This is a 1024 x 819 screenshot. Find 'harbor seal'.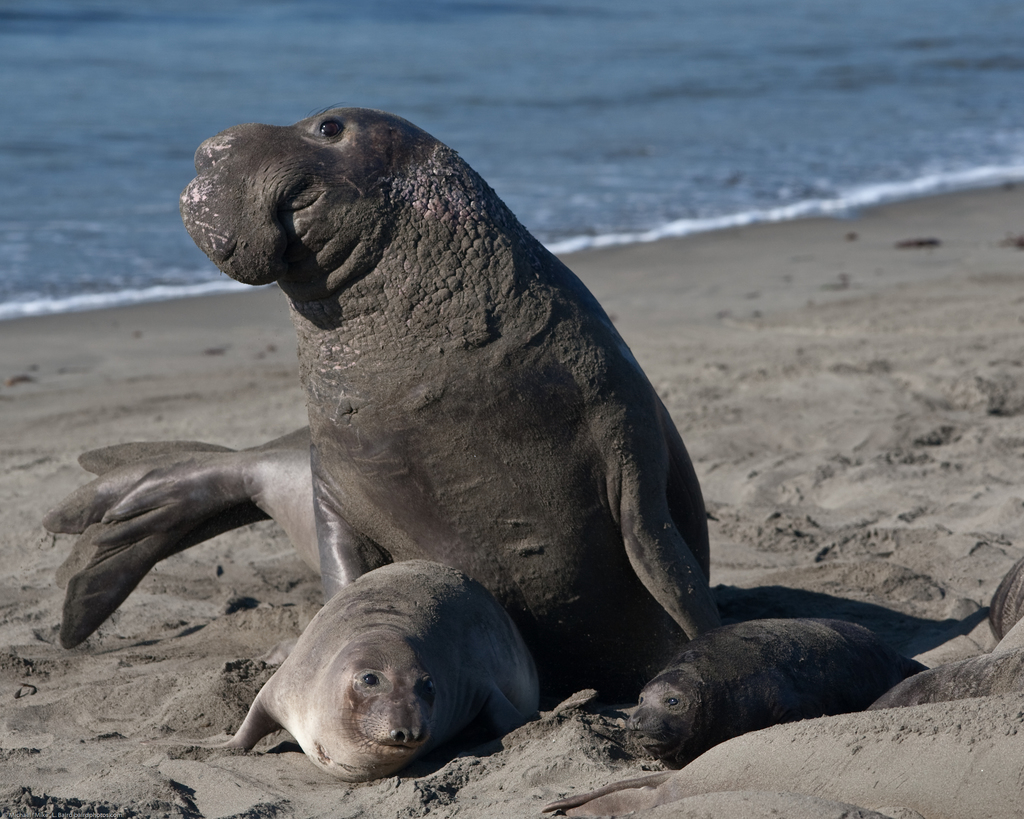
Bounding box: (left=216, top=554, right=547, bottom=781).
